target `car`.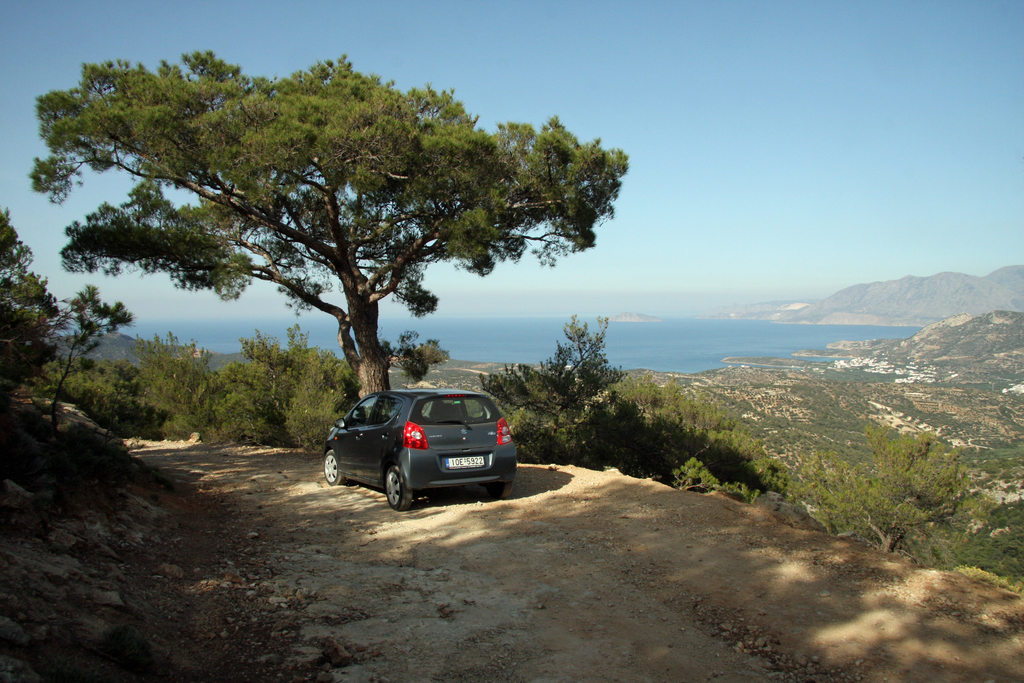
Target region: x1=321, y1=380, x2=520, y2=516.
